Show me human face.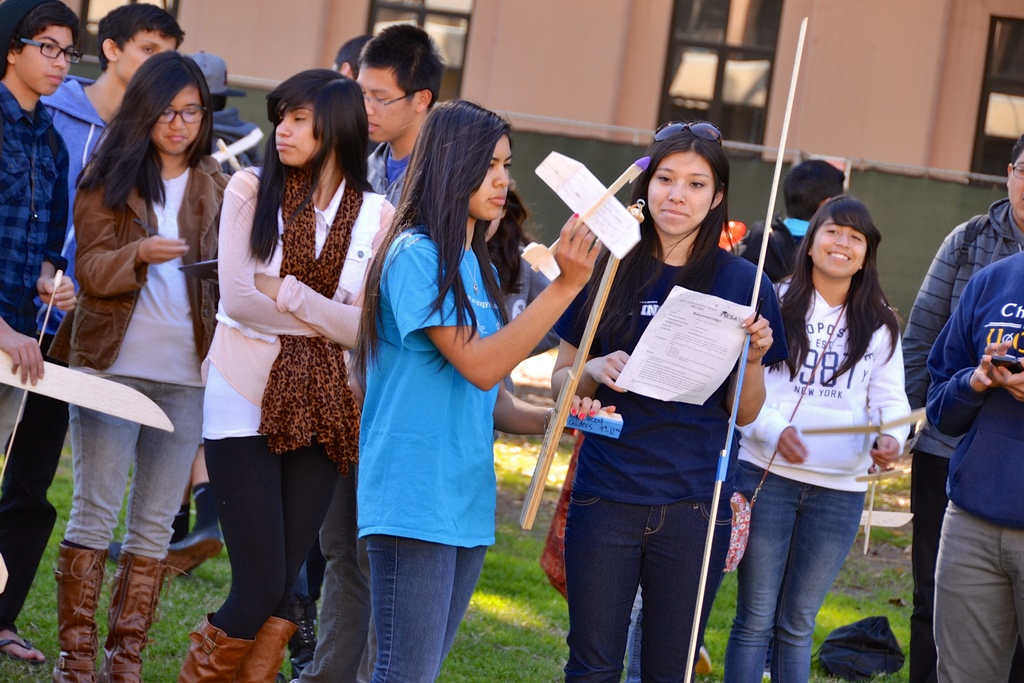
human face is here: (x1=647, y1=152, x2=716, y2=231).
